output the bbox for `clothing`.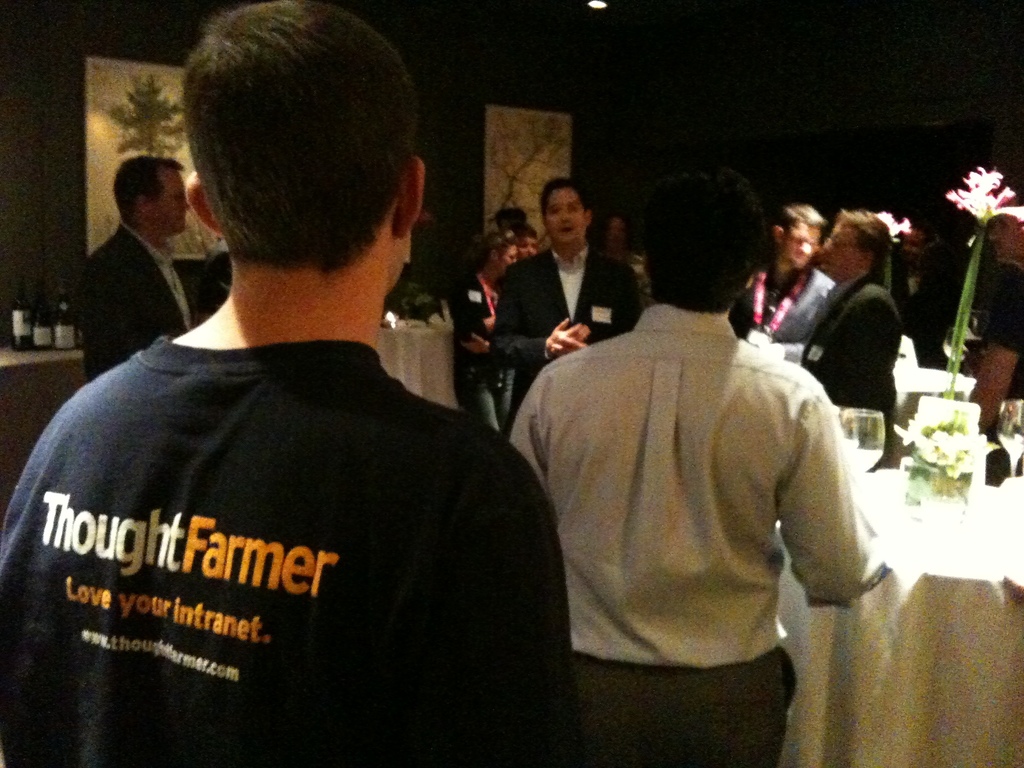
pyautogui.locateOnScreen(506, 296, 890, 767).
